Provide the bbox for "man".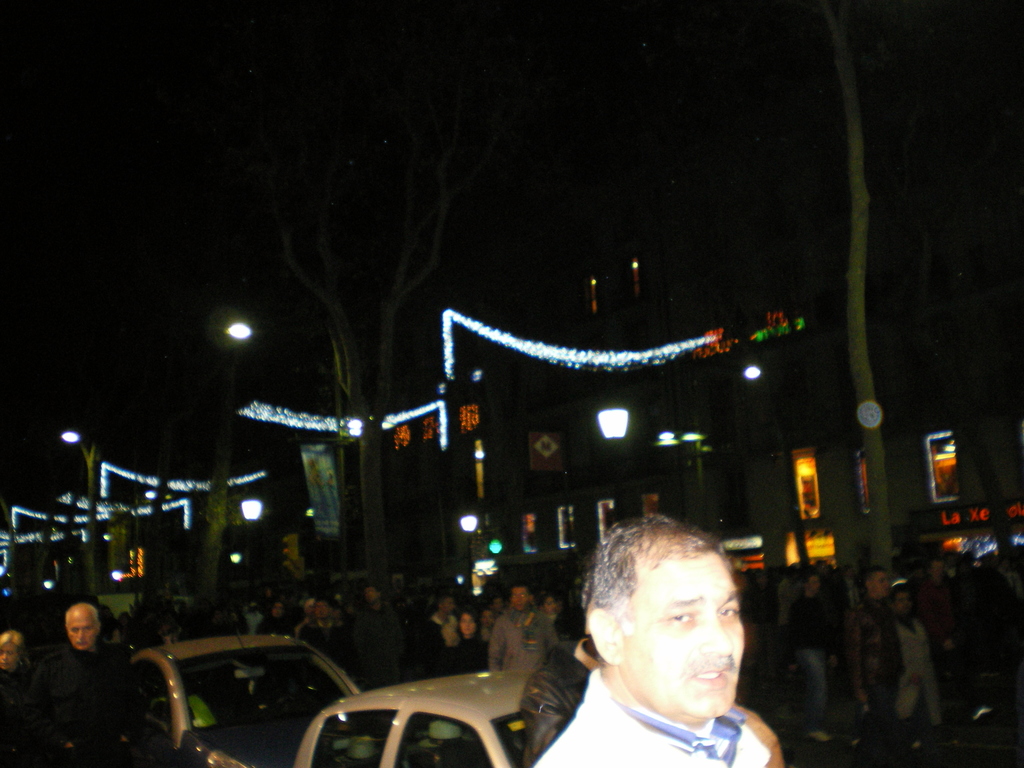
<bbox>296, 596, 354, 675</bbox>.
